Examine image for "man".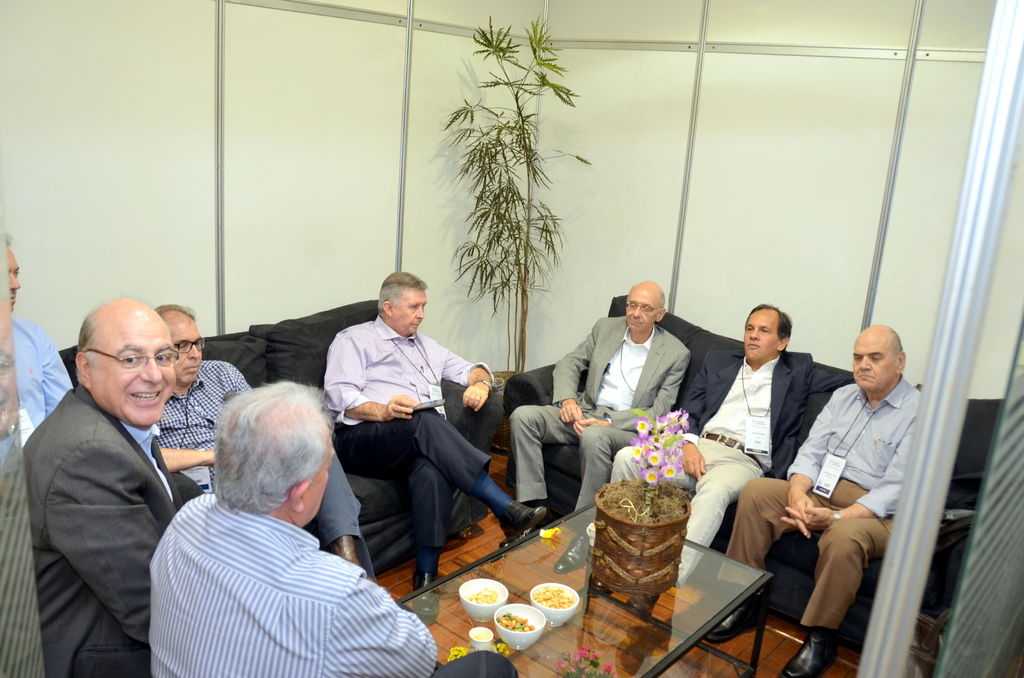
Examination result: detection(702, 326, 928, 677).
